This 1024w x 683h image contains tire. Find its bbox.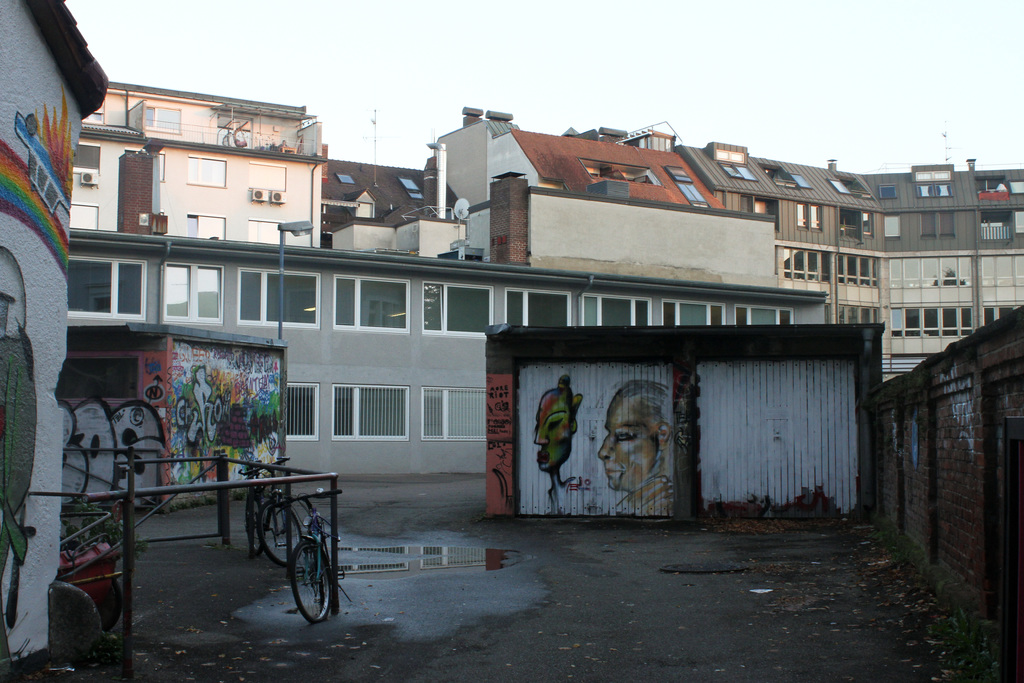
[left=277, top=528, right=330, bottom=633].
